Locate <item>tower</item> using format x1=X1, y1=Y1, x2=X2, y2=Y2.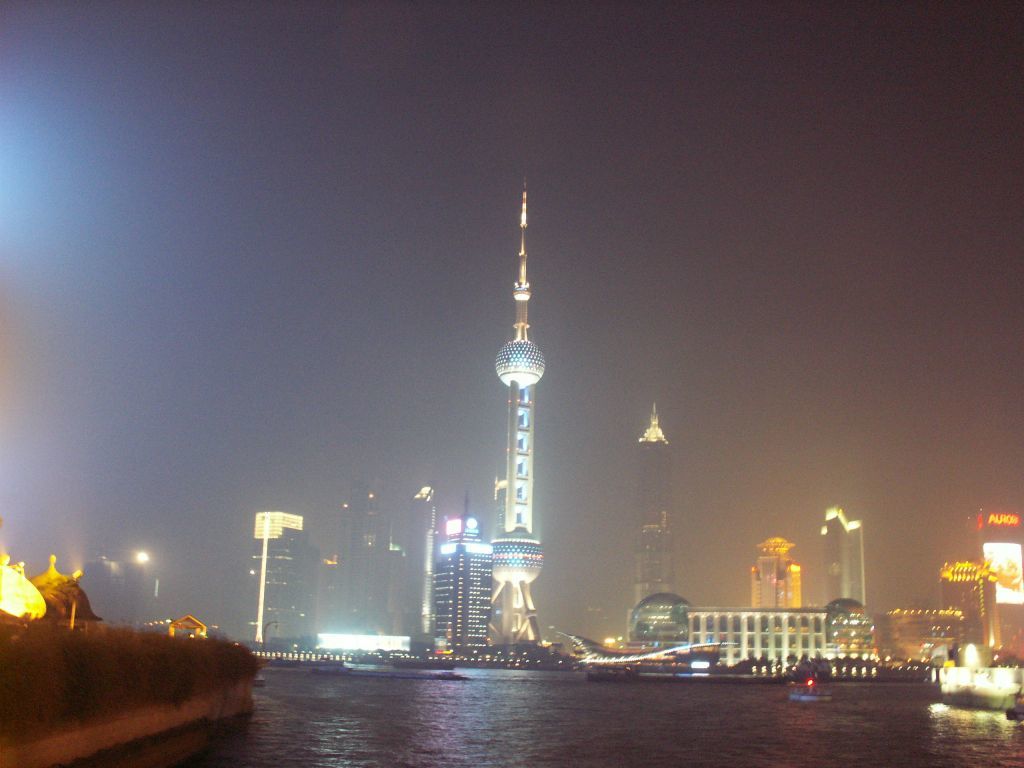
x1=819, y1=504, x2=869, y2=619.
